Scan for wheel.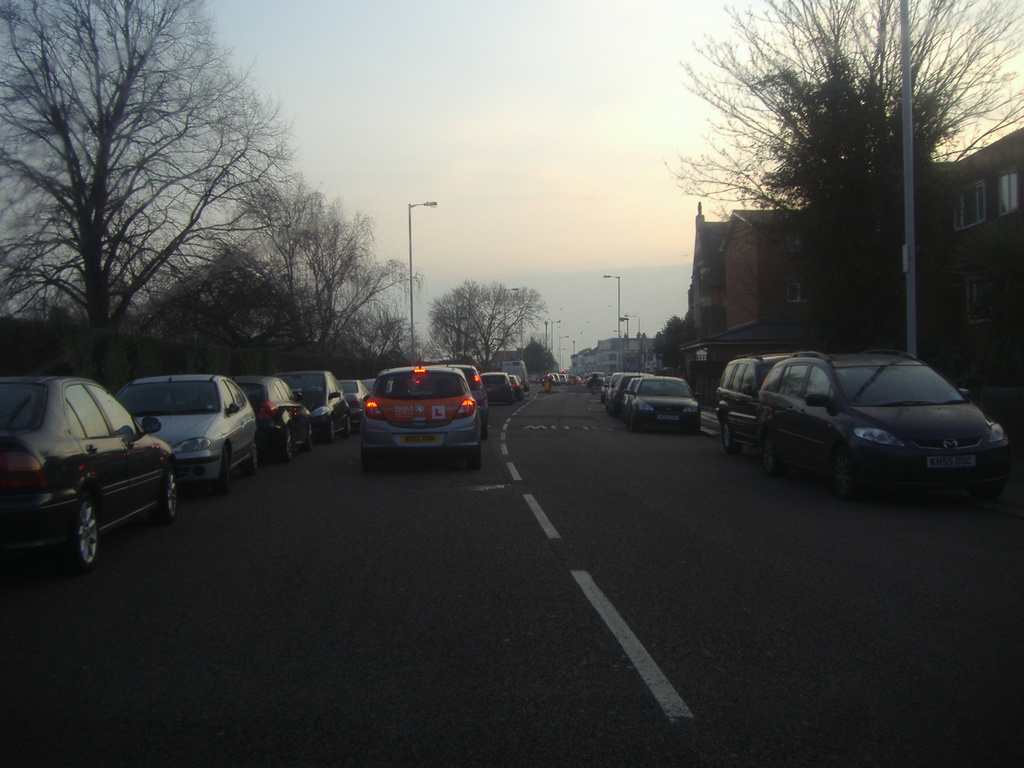
Scan result: 724,420,743,450.
